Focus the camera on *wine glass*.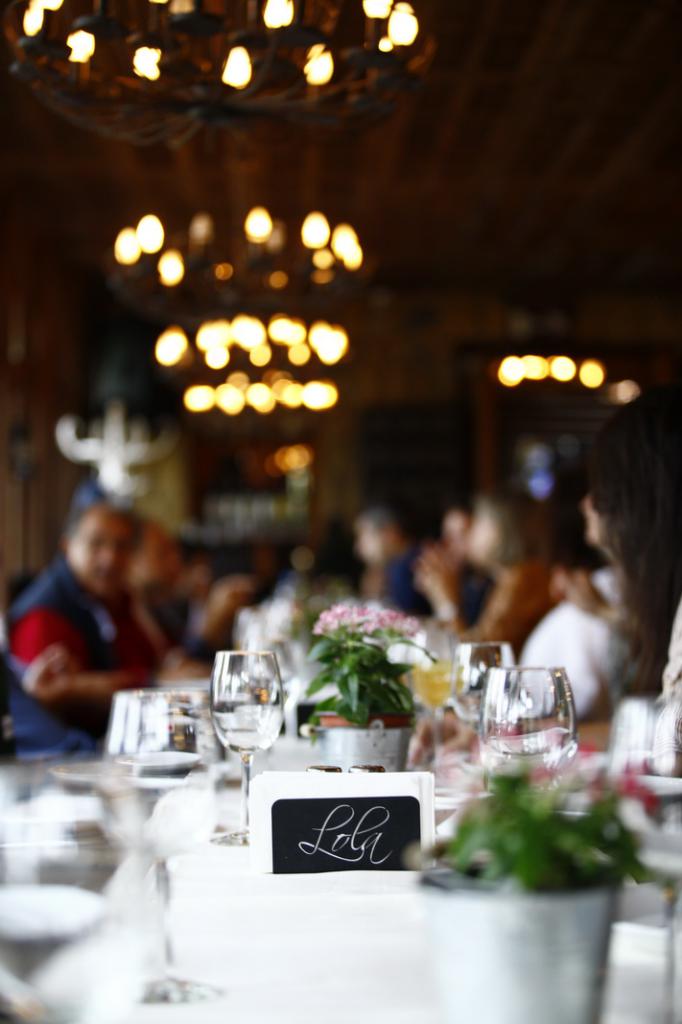
Focus region: BBox(475, 665, 572, 774).
